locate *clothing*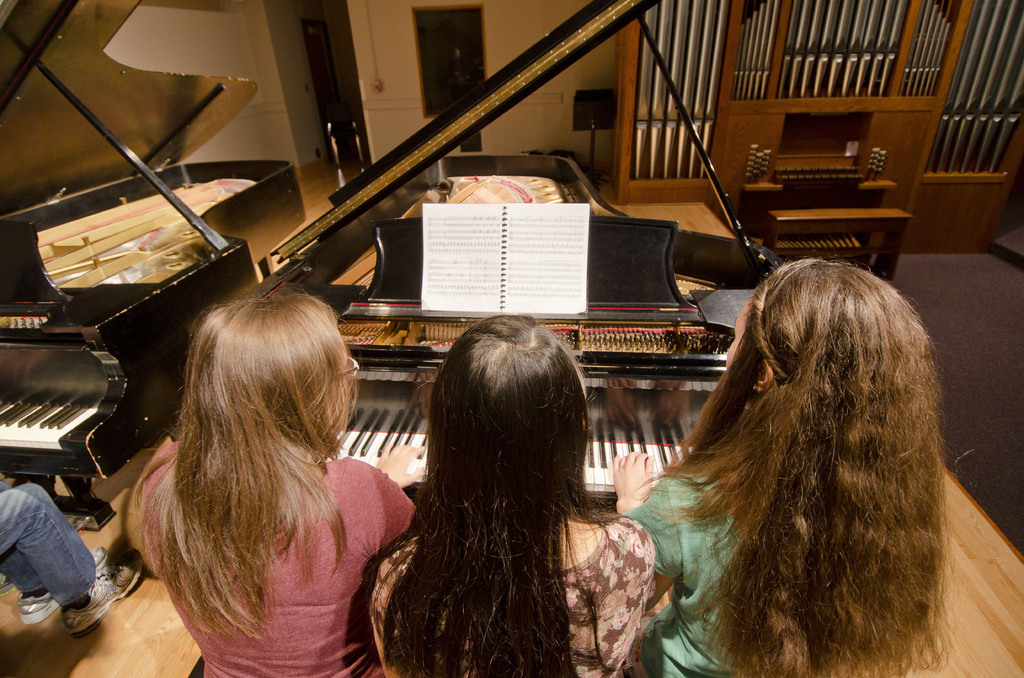
<bbox>639, 458, 766, 677</bbox>
